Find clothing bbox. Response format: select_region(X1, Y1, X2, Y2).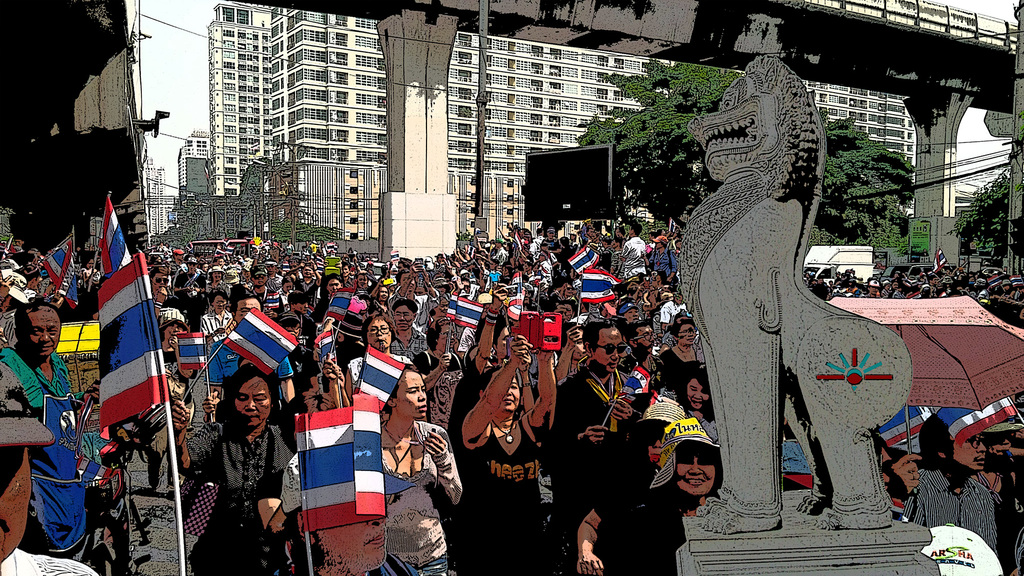
select_region(384, 420, 461, 575).
